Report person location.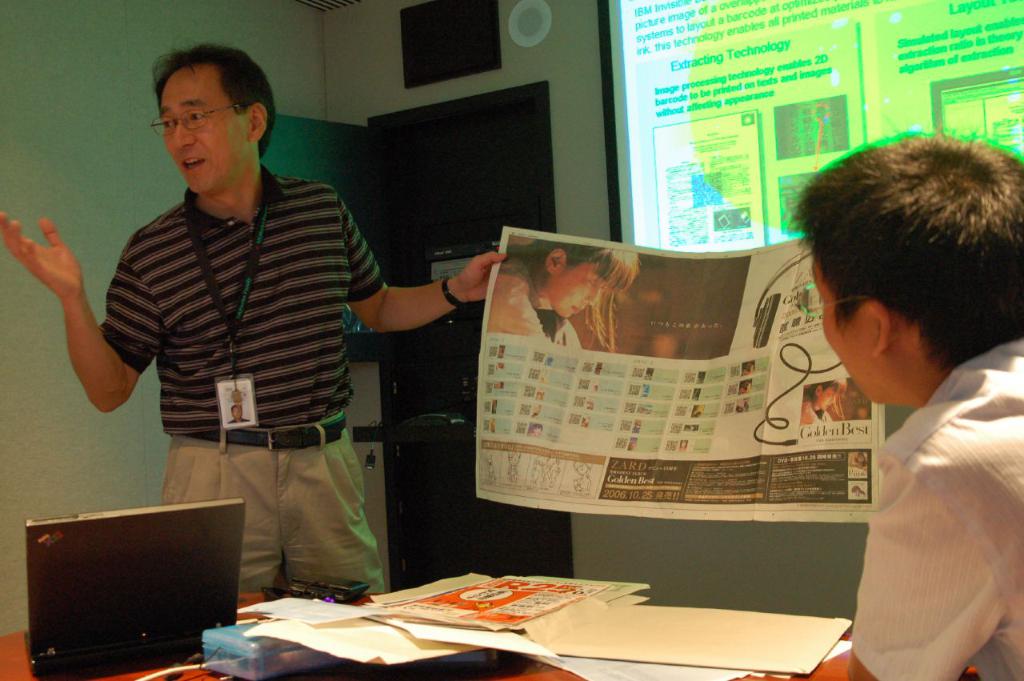
Report: box=[738, 376, 752, 395].
